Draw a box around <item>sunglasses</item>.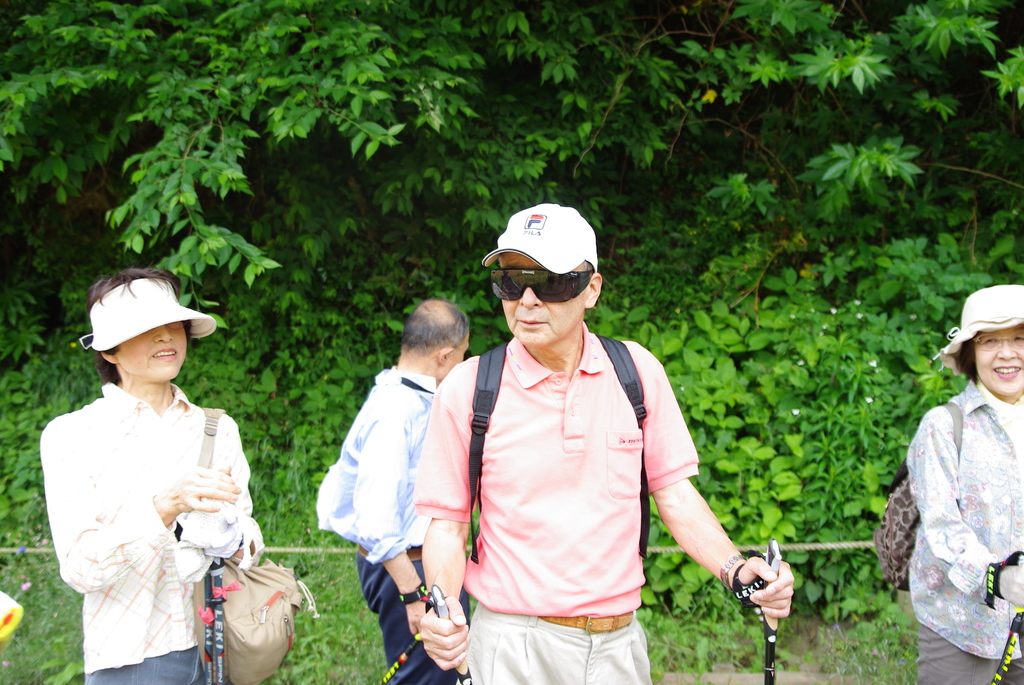
492 269 596 302.
